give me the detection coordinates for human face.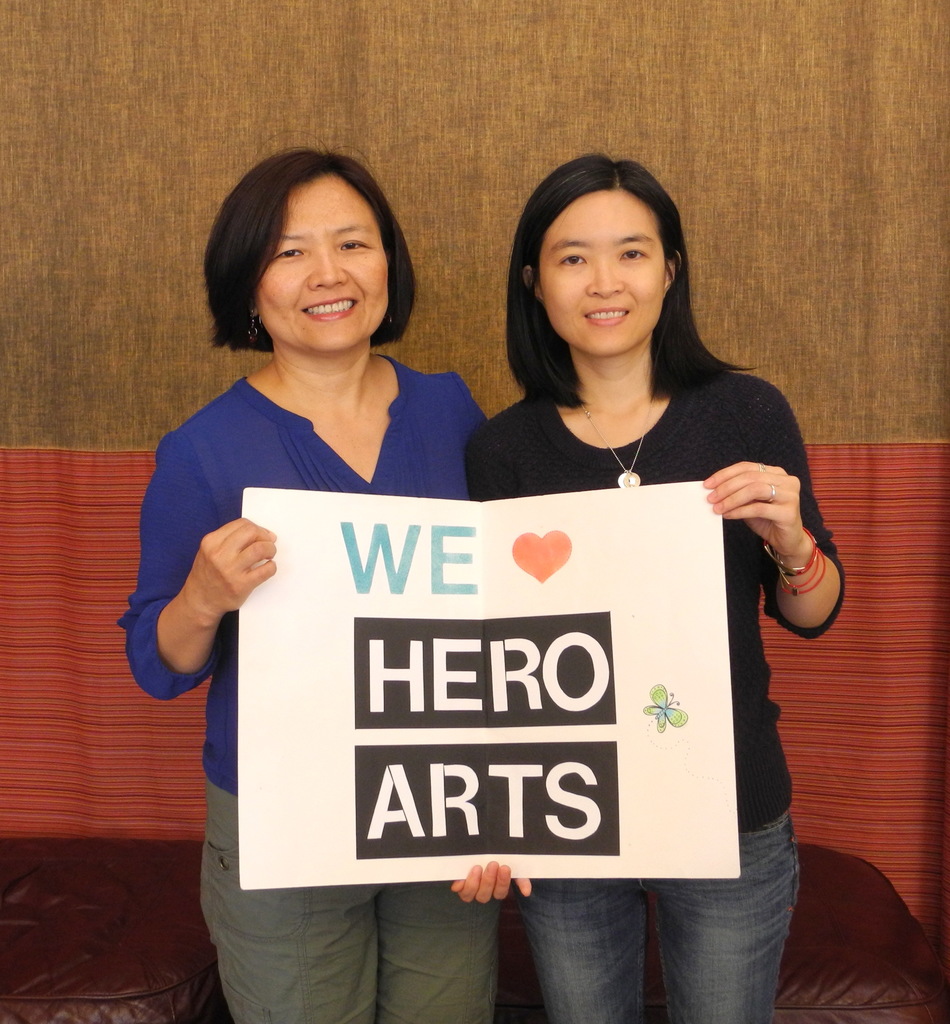
255, 168, 390, 351.
